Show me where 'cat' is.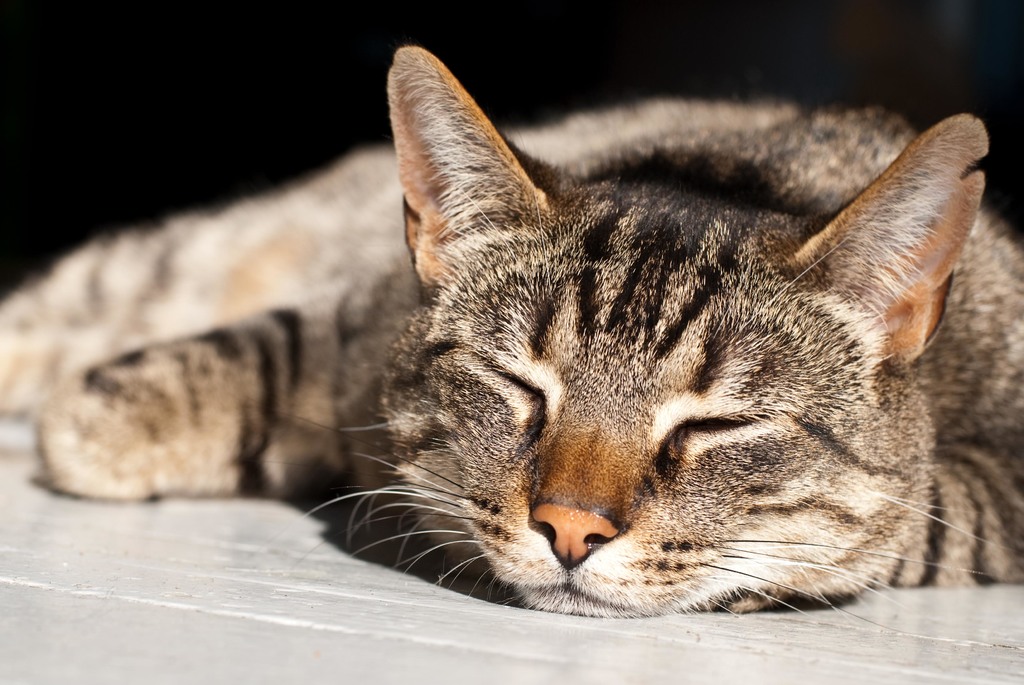
'cat' is at box(0, 45, 1023, 613).
